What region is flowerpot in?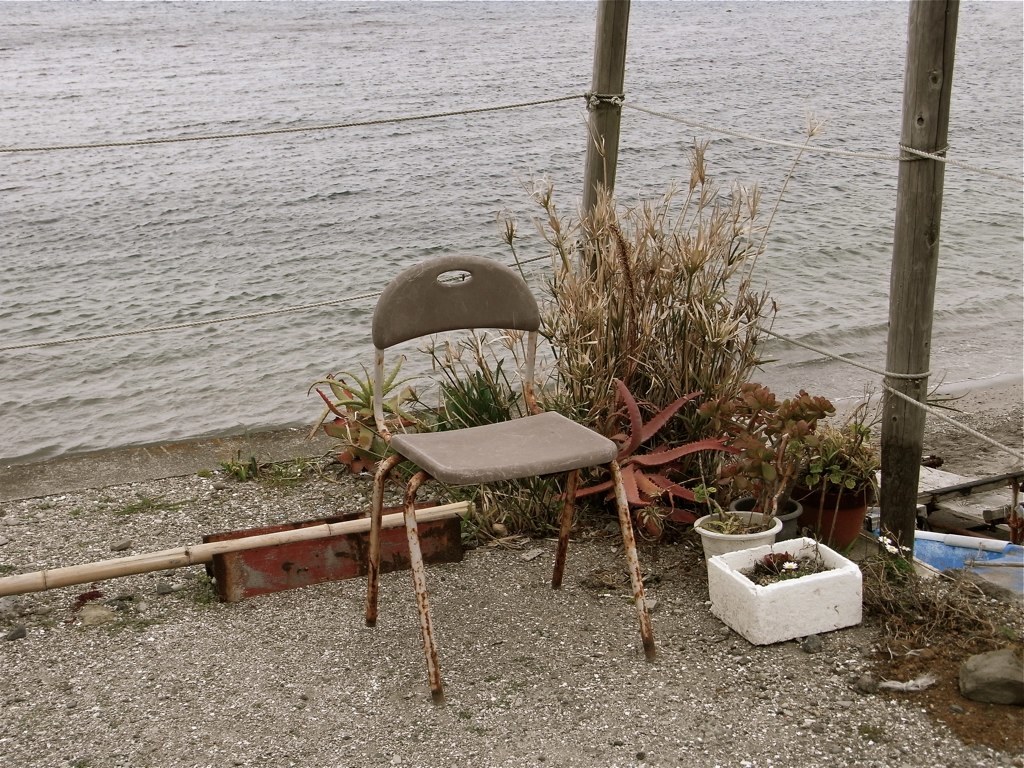
(x1=794, y1=470, x2=874, y2=557).
